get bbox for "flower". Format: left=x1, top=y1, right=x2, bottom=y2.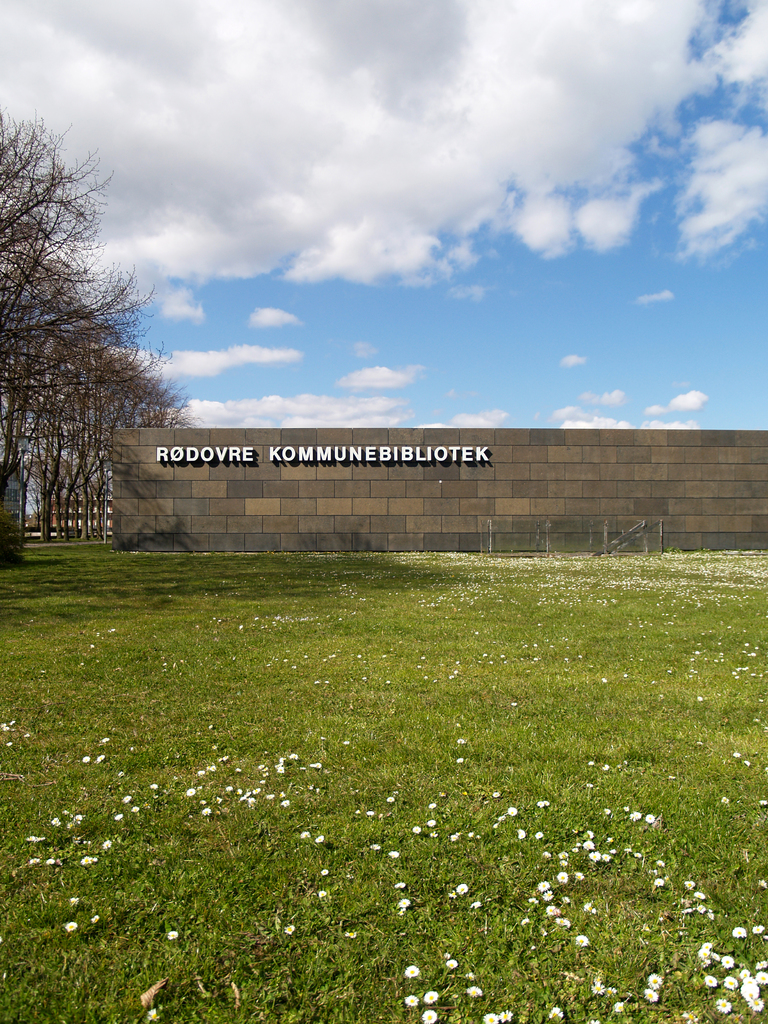
left=6, top=741, right=13, bottom=750.
